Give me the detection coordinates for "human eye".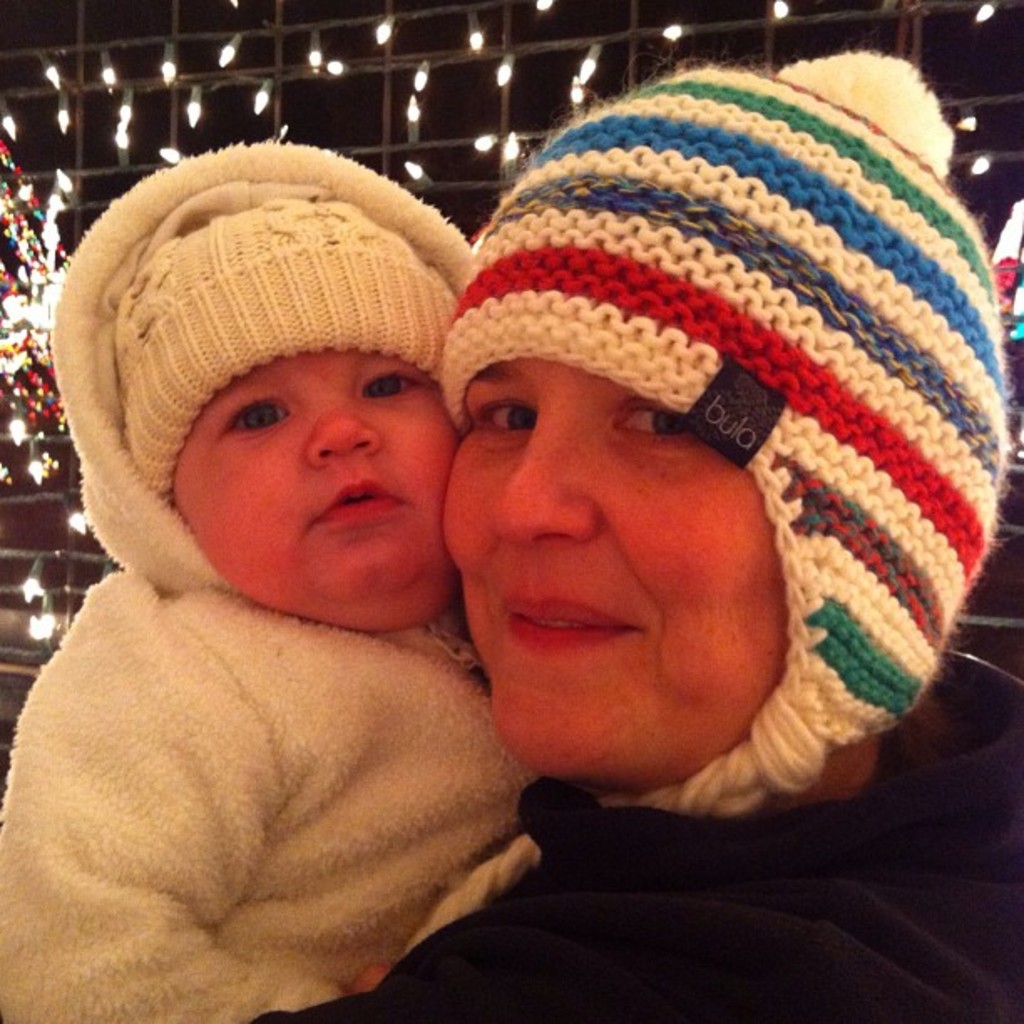
x1=482, y1=390, x2=535, y2=438.
